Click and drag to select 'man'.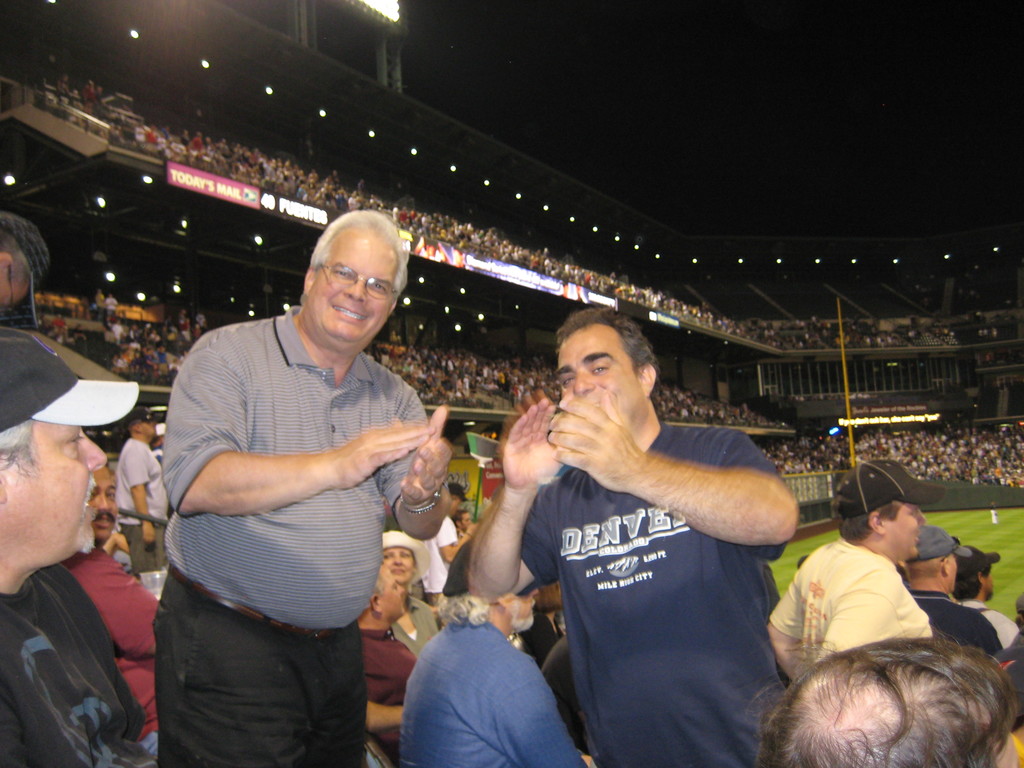
Selection: (x1=905, y1=523, x2=1000, y2=666).
